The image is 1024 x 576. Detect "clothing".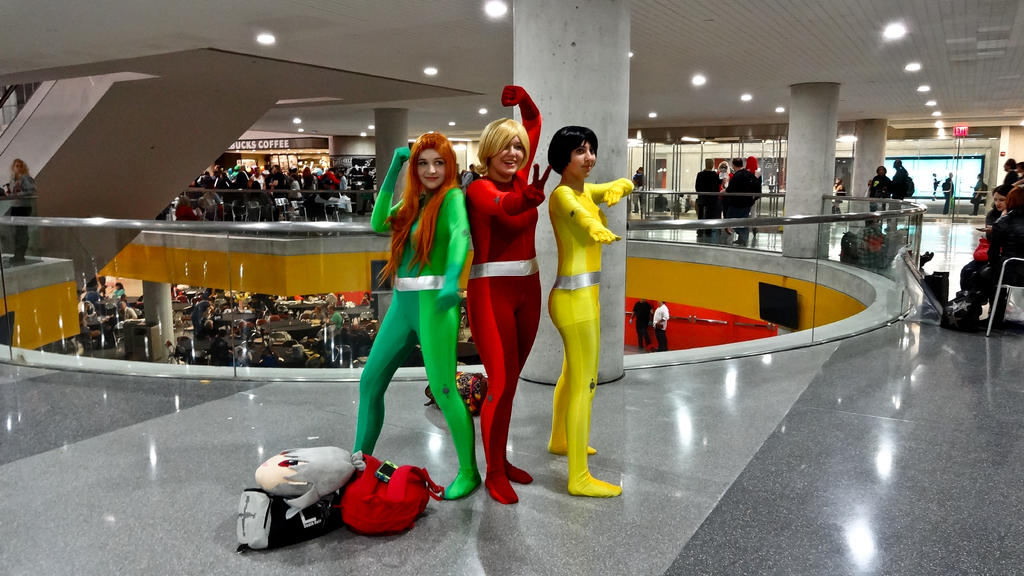
Detection: x1=888, y1=170, x2=916, y2=222.
